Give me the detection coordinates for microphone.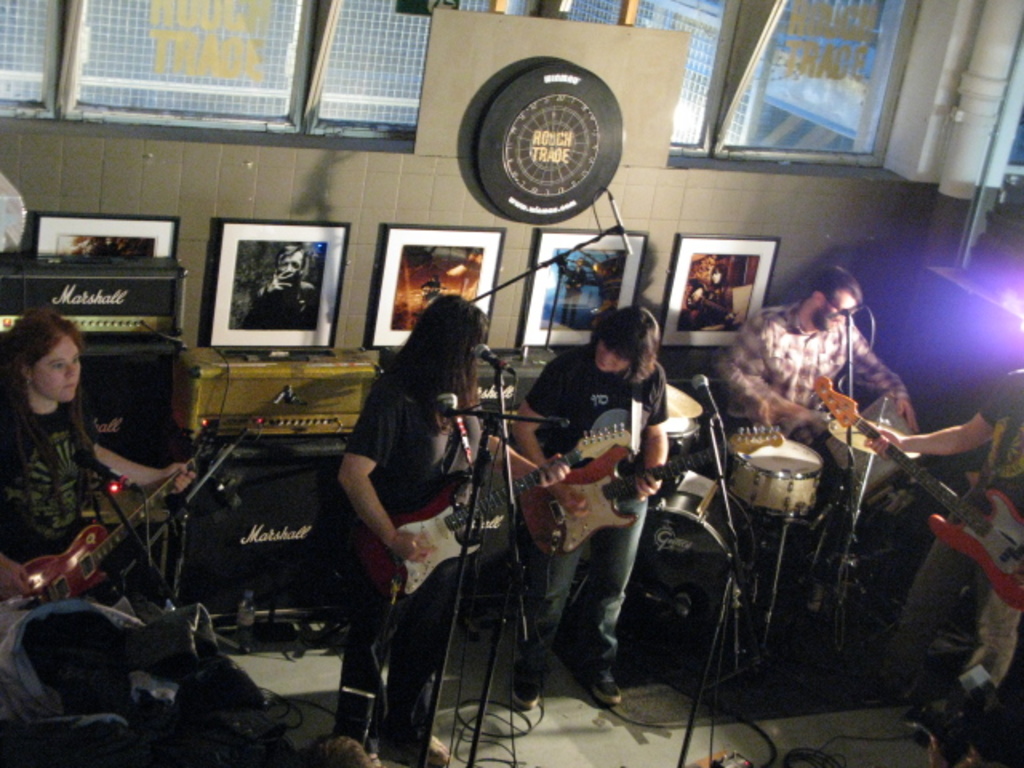
<box>475,344,514,374</box>.
